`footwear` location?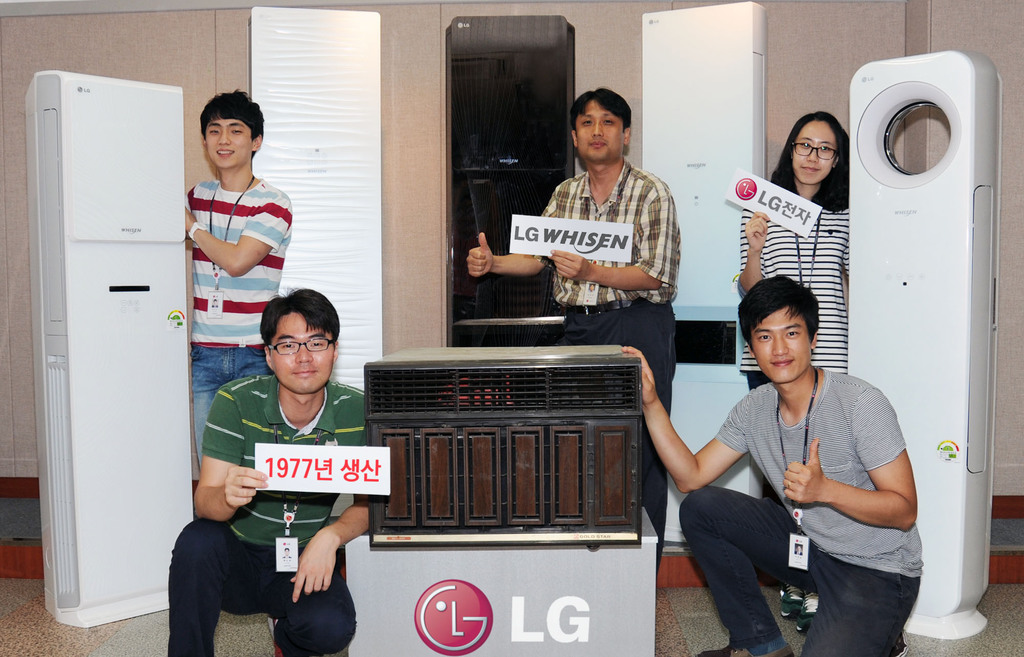
x1=782 y1=586 x2=803 y2=620
